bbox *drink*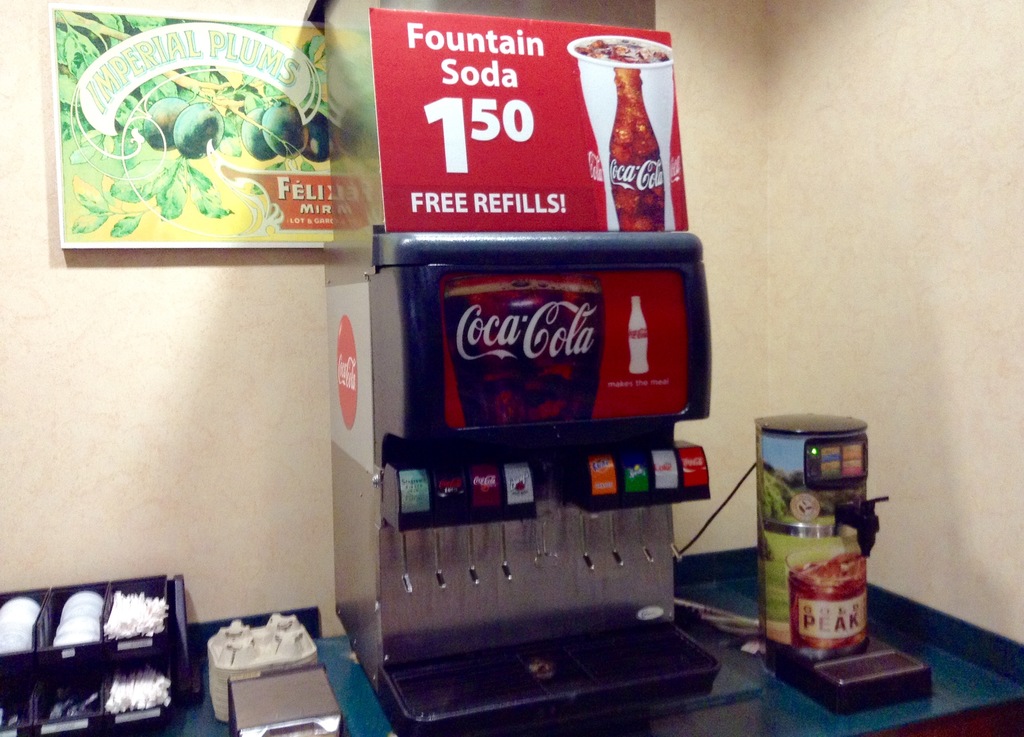
[445, 280, 604, 426]
